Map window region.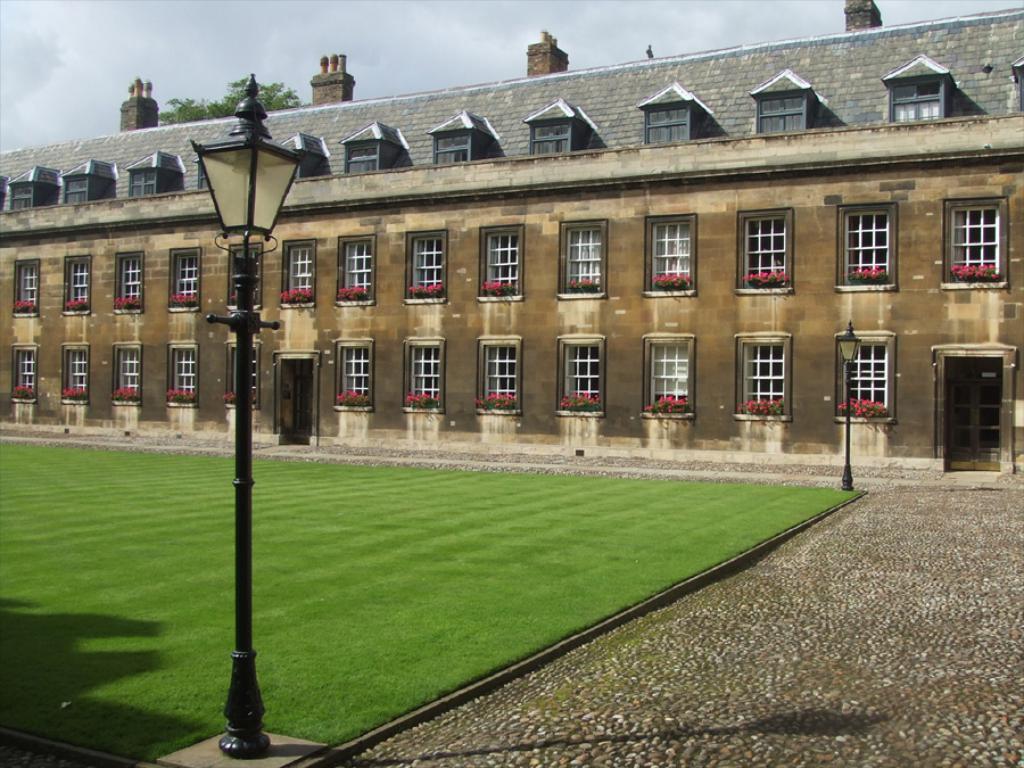
Mapped to box=[639, 335, 694, 419].
